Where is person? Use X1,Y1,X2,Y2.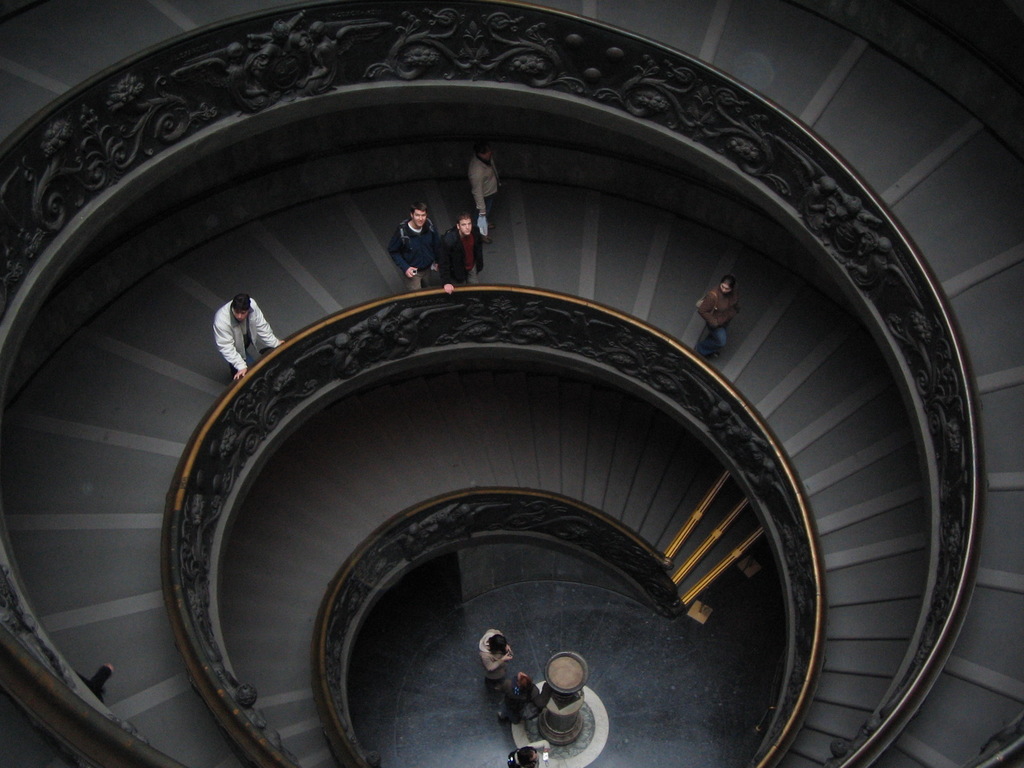
433,216,488,292.
